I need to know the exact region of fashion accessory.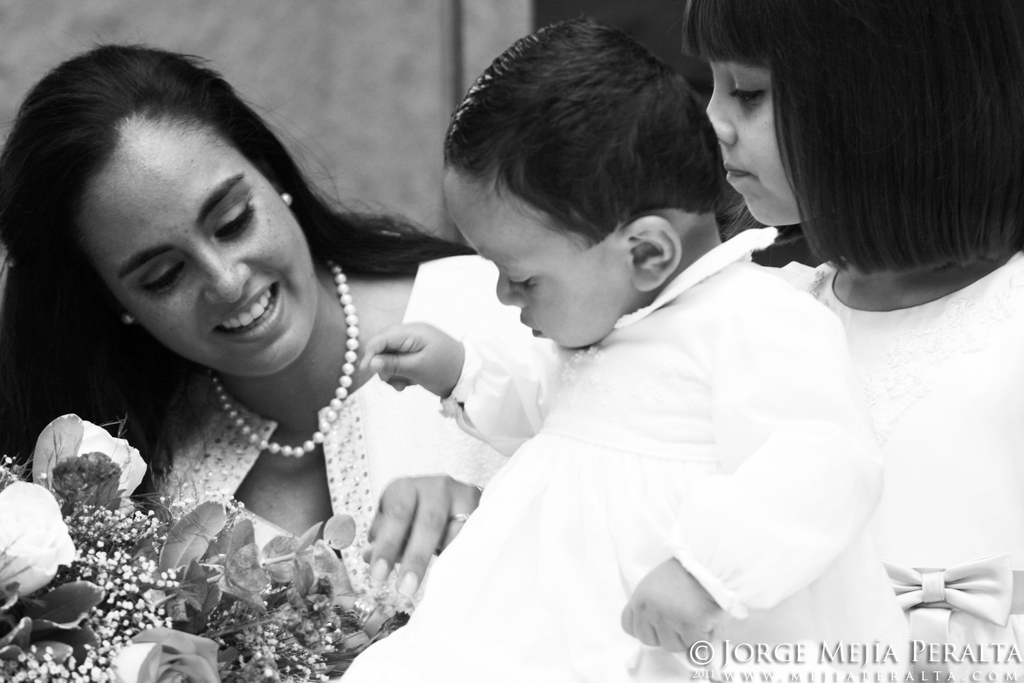
Region: select_region(284, 193, 291, 202).
